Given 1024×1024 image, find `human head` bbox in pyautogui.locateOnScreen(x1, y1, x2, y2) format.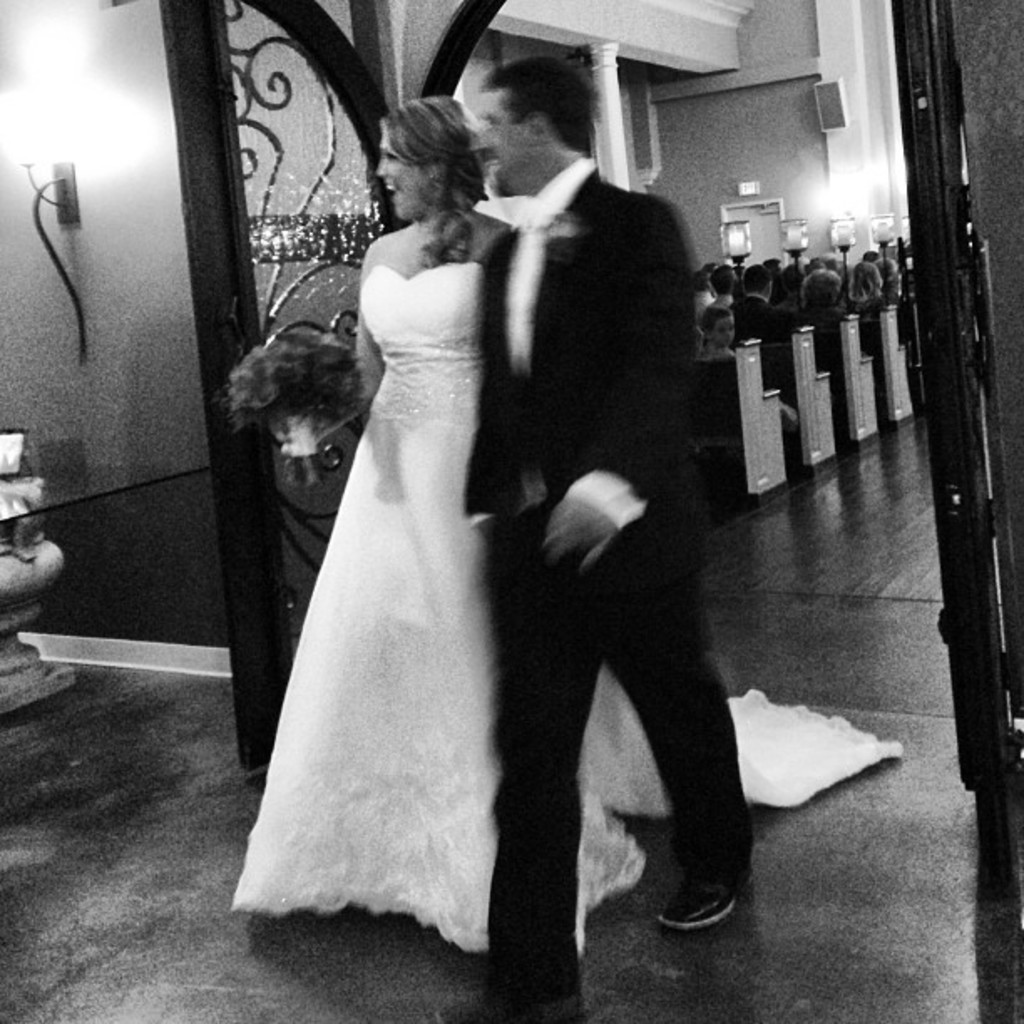
pyautogui.locateOnScreen(703, 308, 736, 350).
